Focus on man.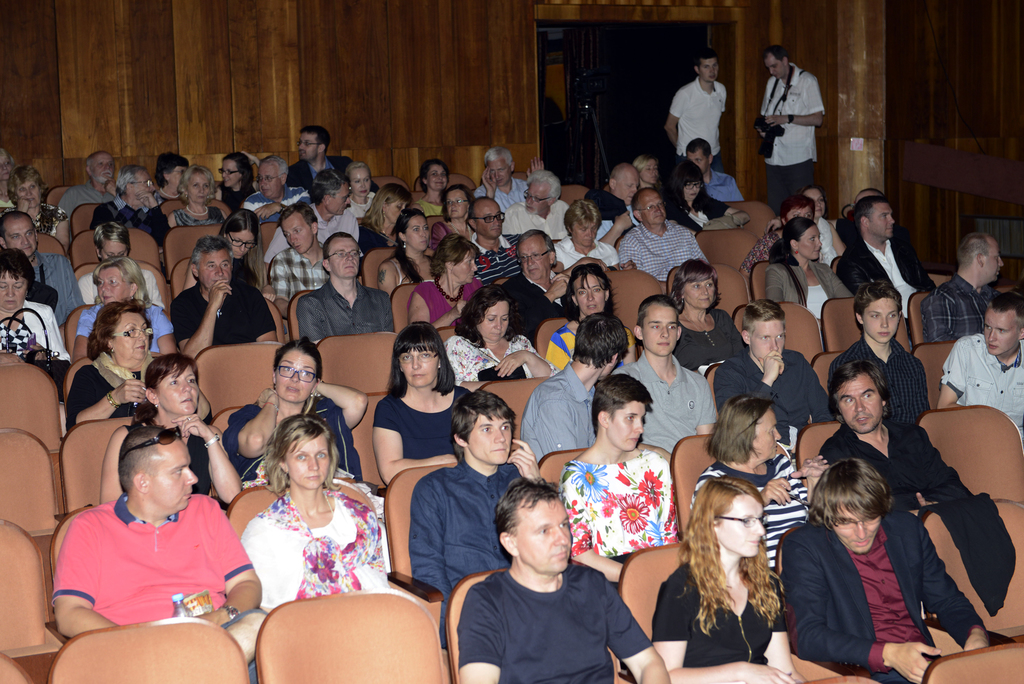
Focused at region(440, 494, 661, 680).
